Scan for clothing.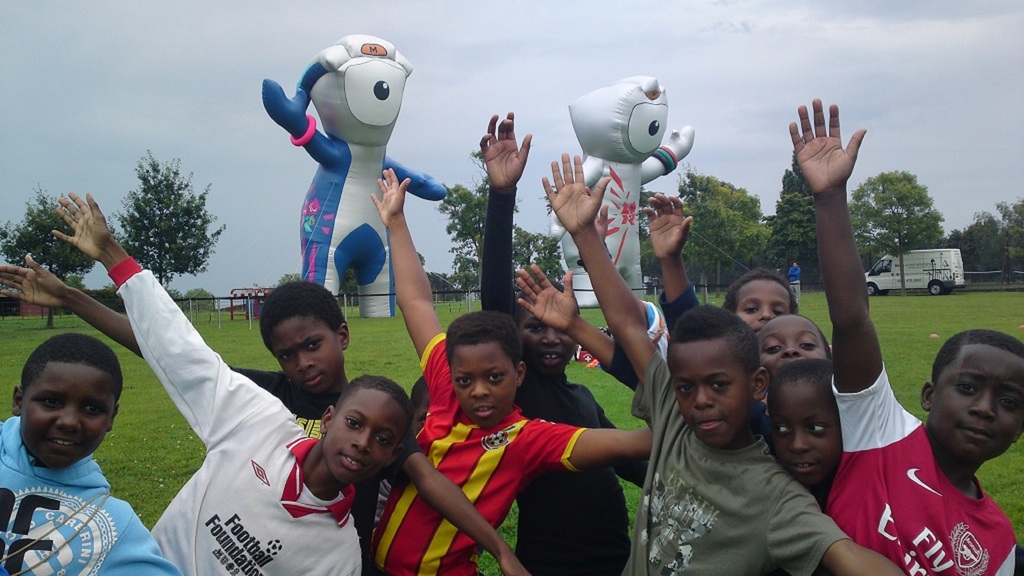
Scan result: 0,413,184,575.
